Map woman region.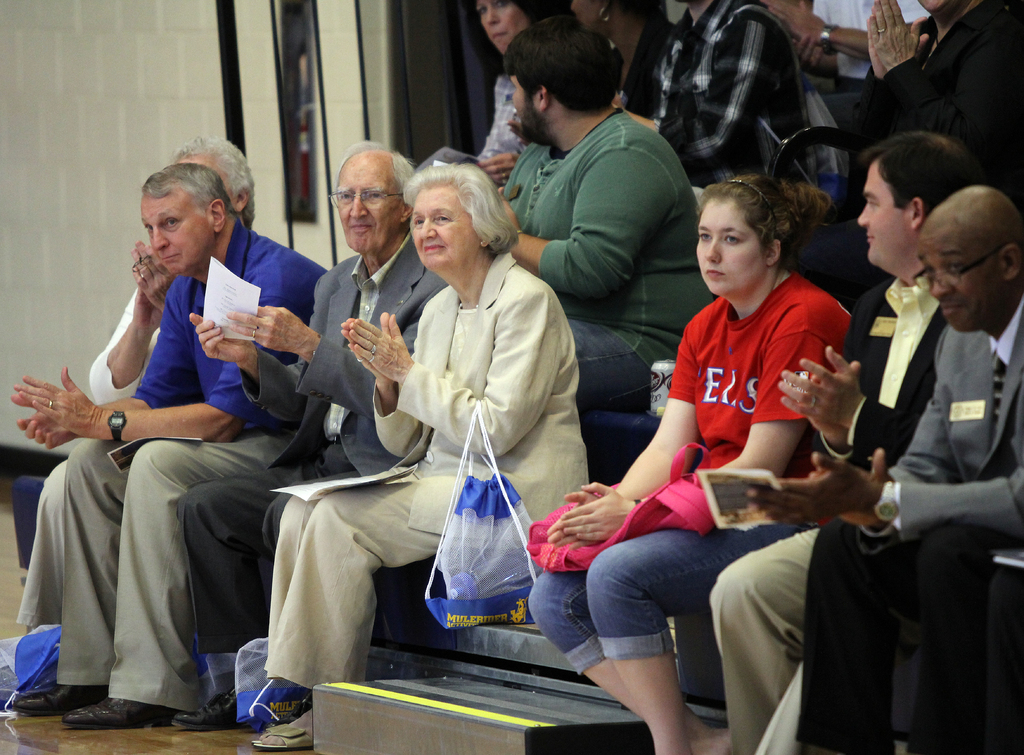
Mapped to {"left": 567, "top": 0, "right": 667, "bottom": 122}.
